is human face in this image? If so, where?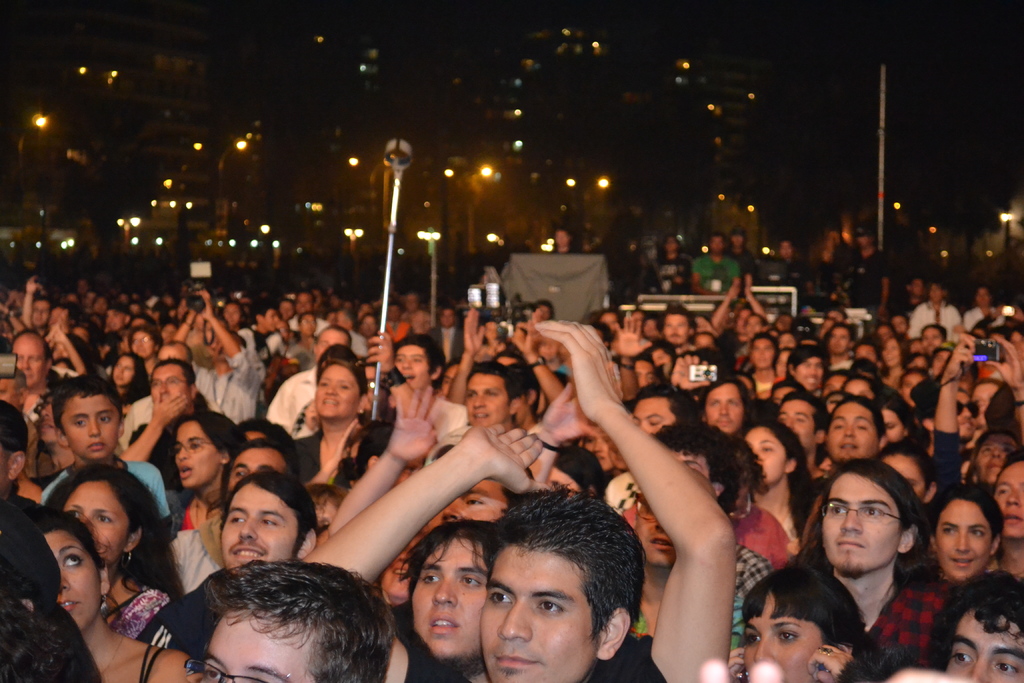
Yes, at BBox(882, 452, 925, 500).
